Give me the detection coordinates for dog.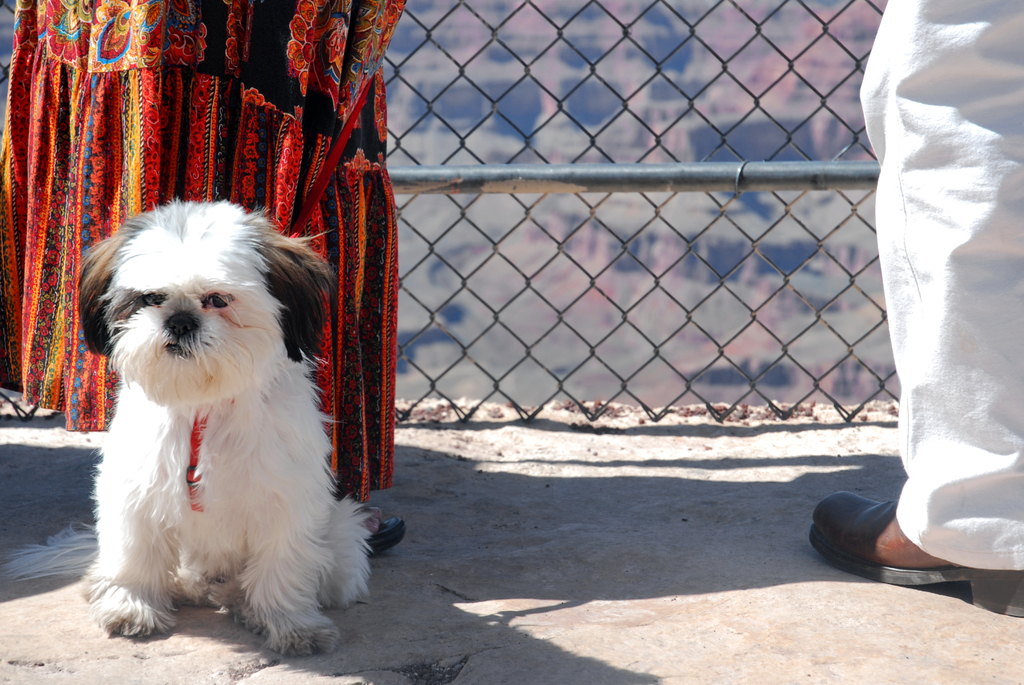
bbox=(76, 193, 378, 657).
